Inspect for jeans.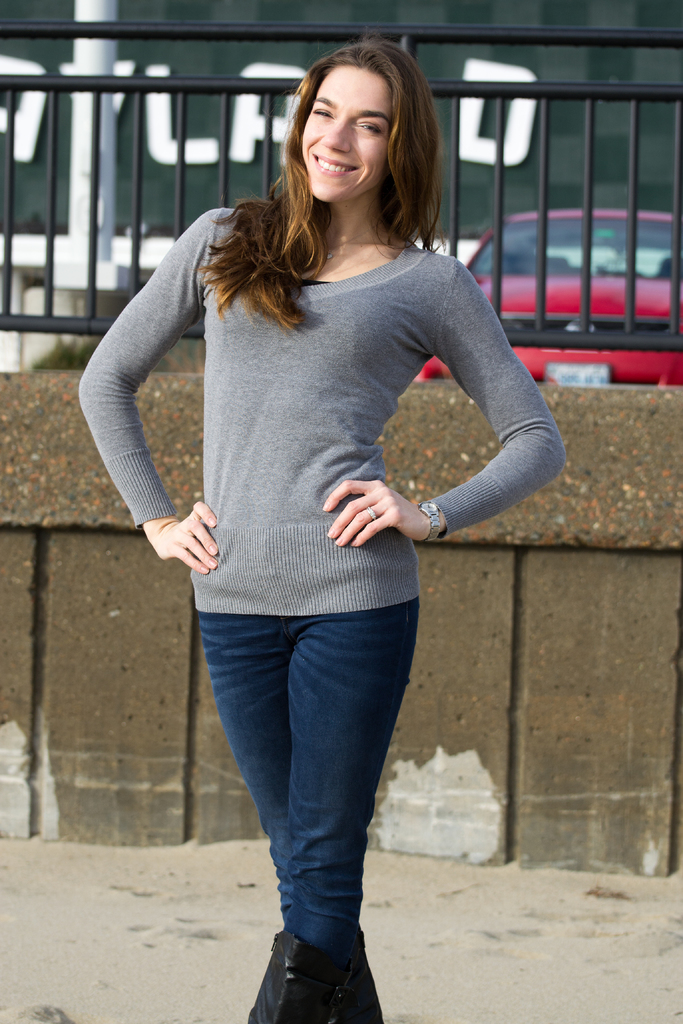
Inspection: 110 490 491 1009.
